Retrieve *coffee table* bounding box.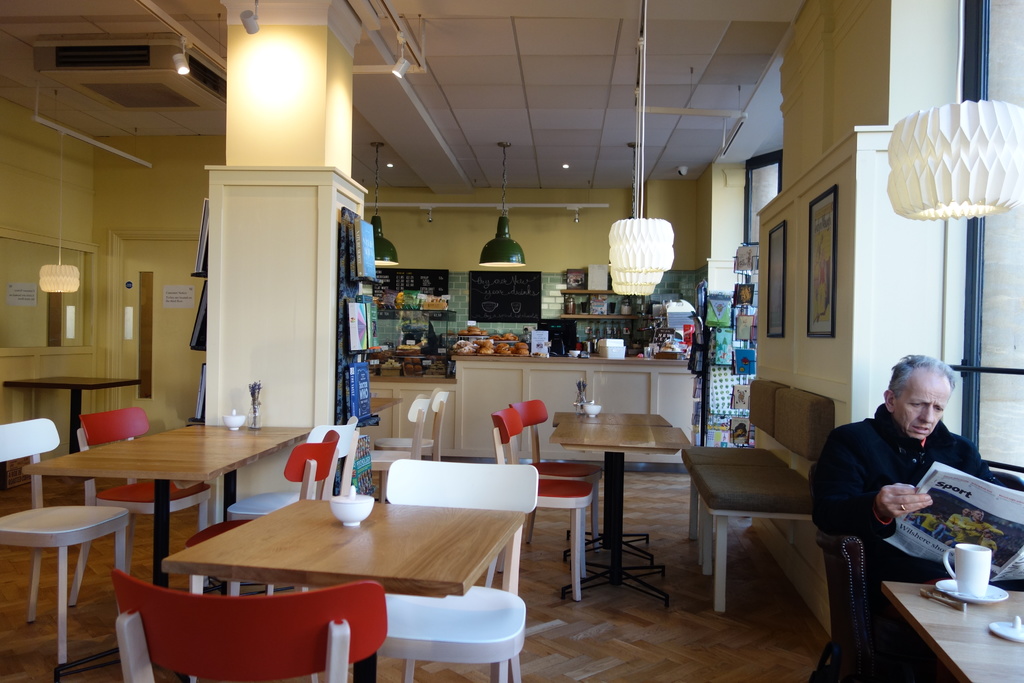
Bounding box: box=[0, 368, 138, 458].
